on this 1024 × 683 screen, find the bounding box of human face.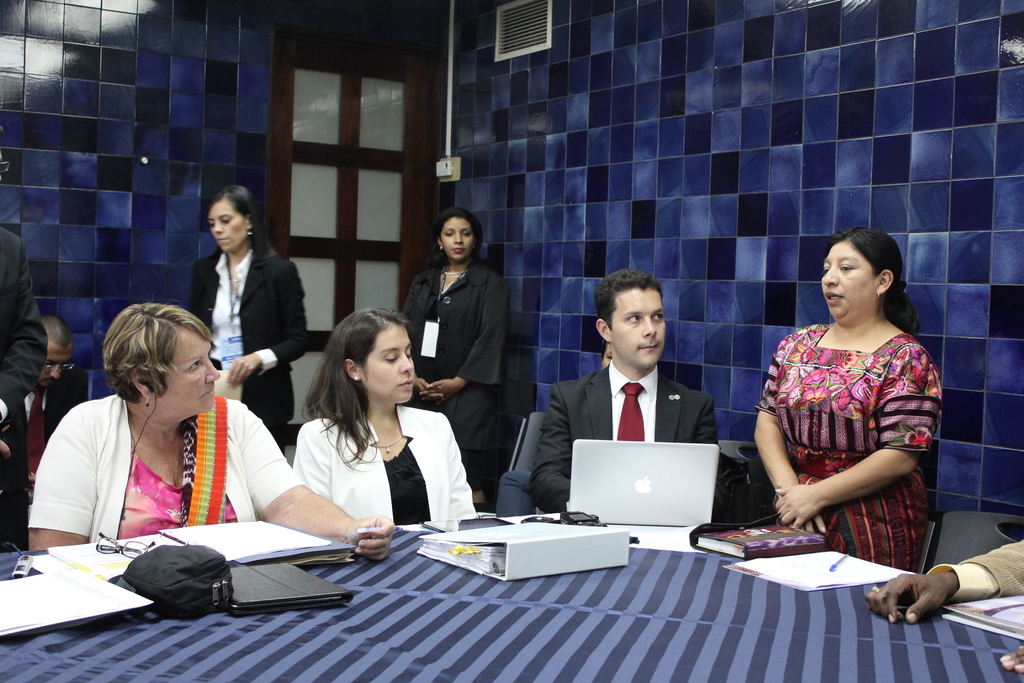
Bounding box: <bbox>442, 222, 474, 262</bbox>.
